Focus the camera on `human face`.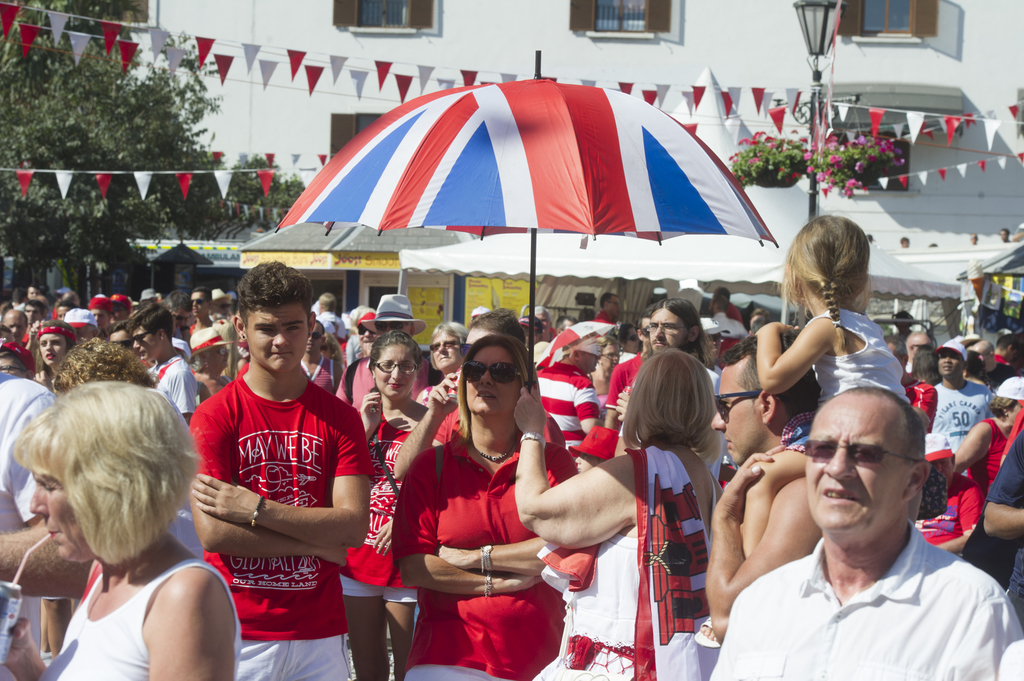
Focus region: bbox(811, 400, 906, 531).
